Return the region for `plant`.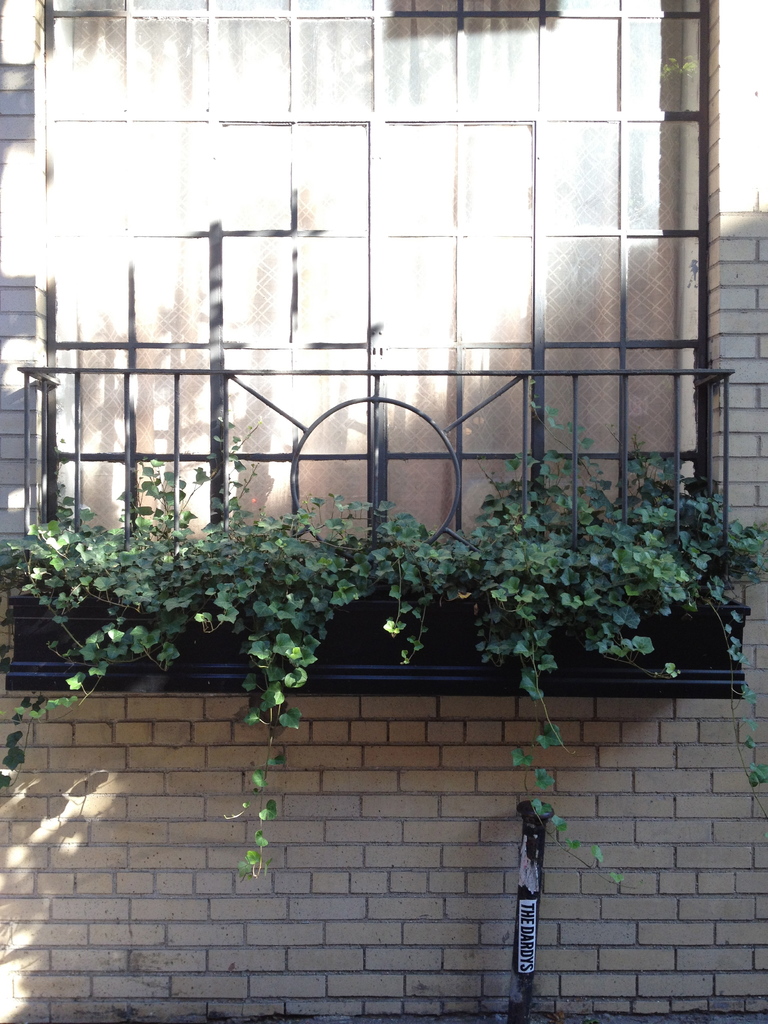
<region>0, 454, 245, 829</region>.
